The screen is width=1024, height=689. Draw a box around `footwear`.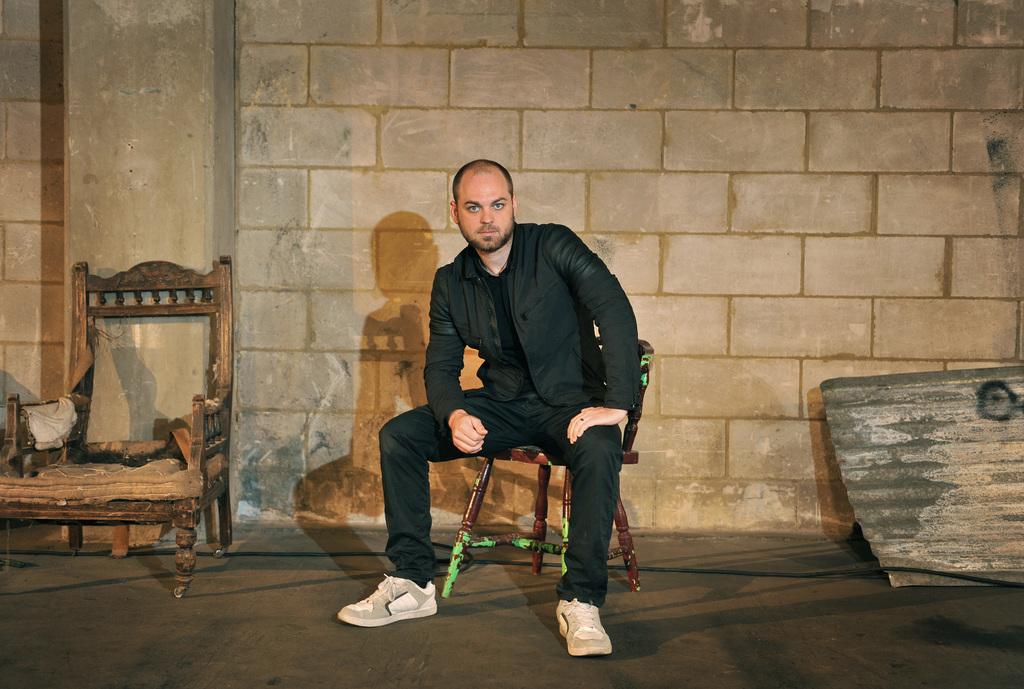
<region>339, 577, 432, 642</region>.
